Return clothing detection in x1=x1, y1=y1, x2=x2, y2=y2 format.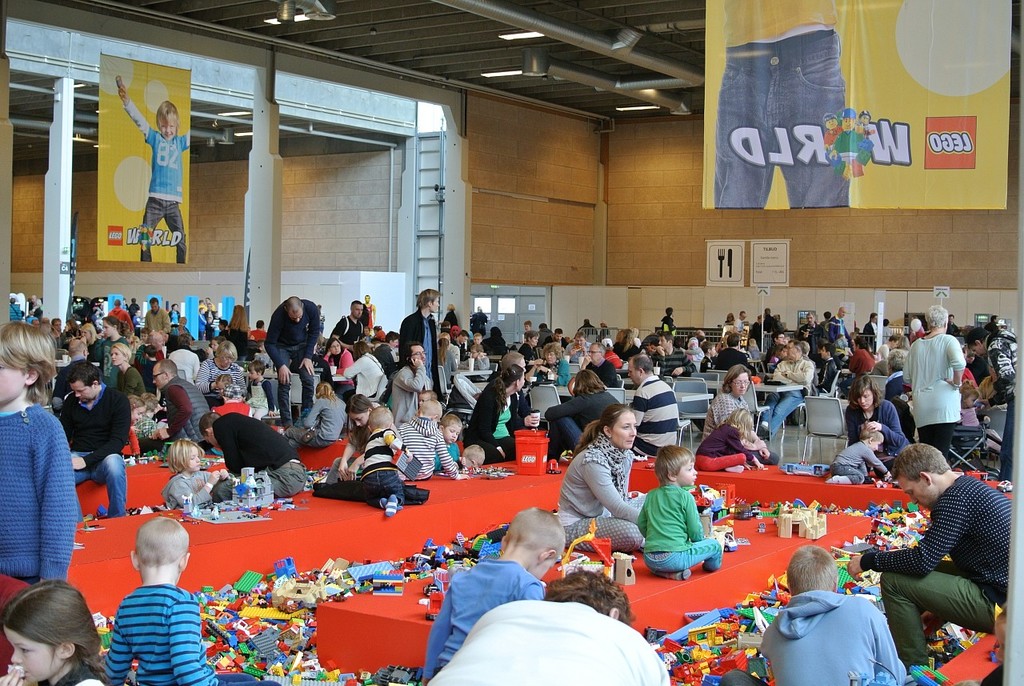
x1=310, y1=403, x2=346, y2=446.
